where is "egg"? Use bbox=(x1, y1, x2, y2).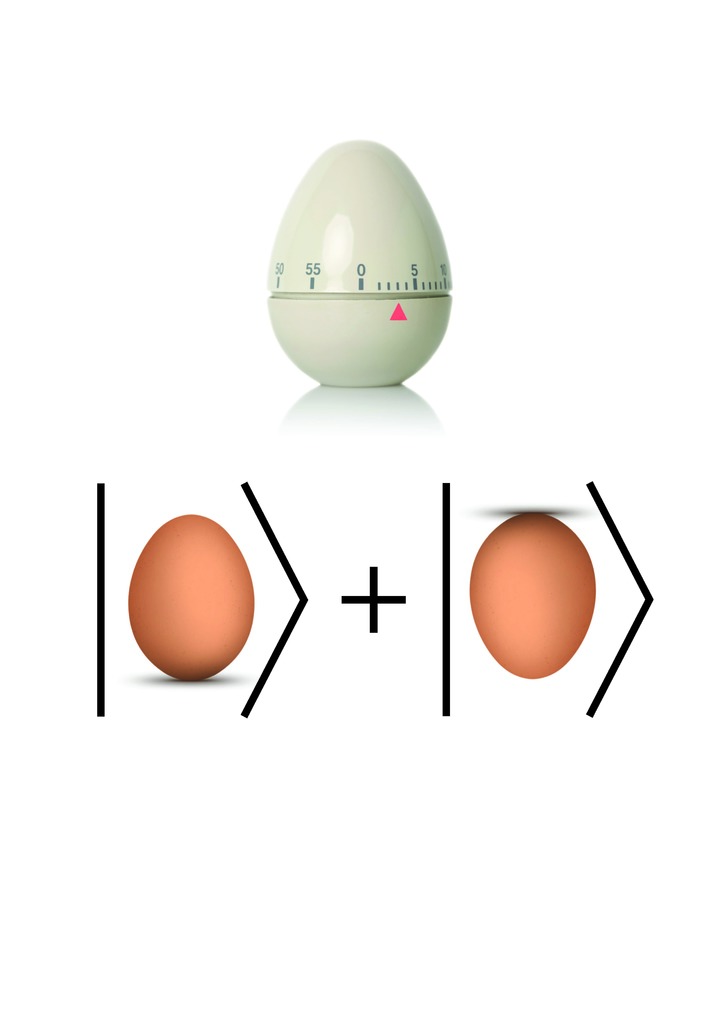
bbox=(130, 513, 257, 678).
